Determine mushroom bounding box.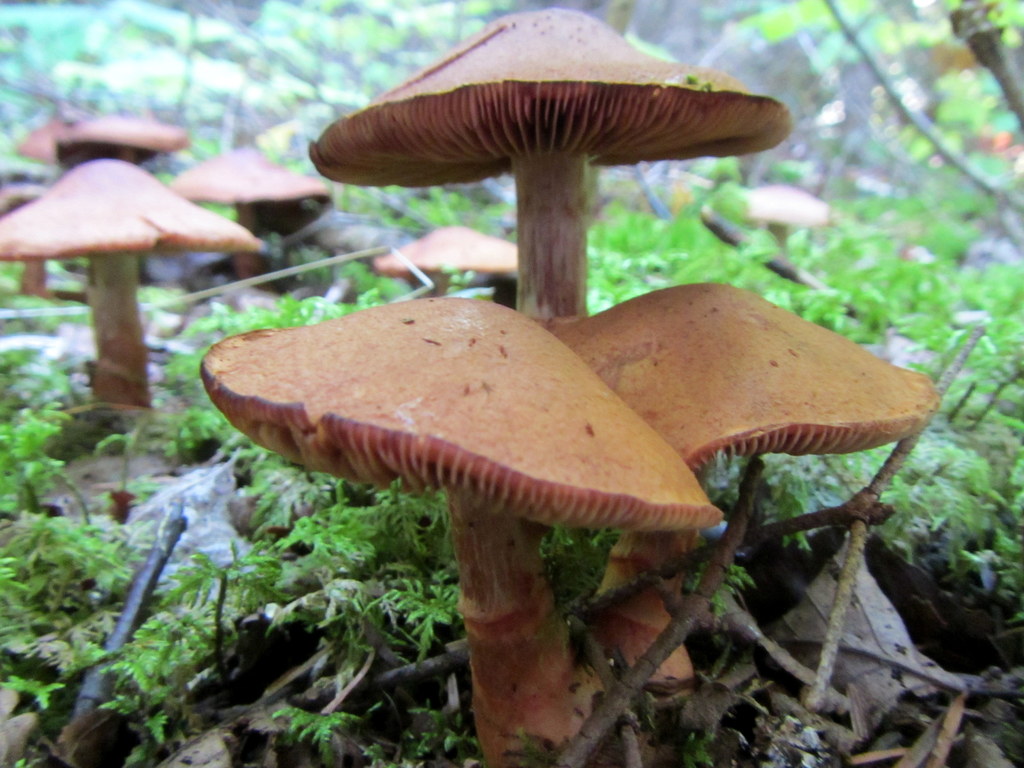
Determined: 308 9 794 319.
